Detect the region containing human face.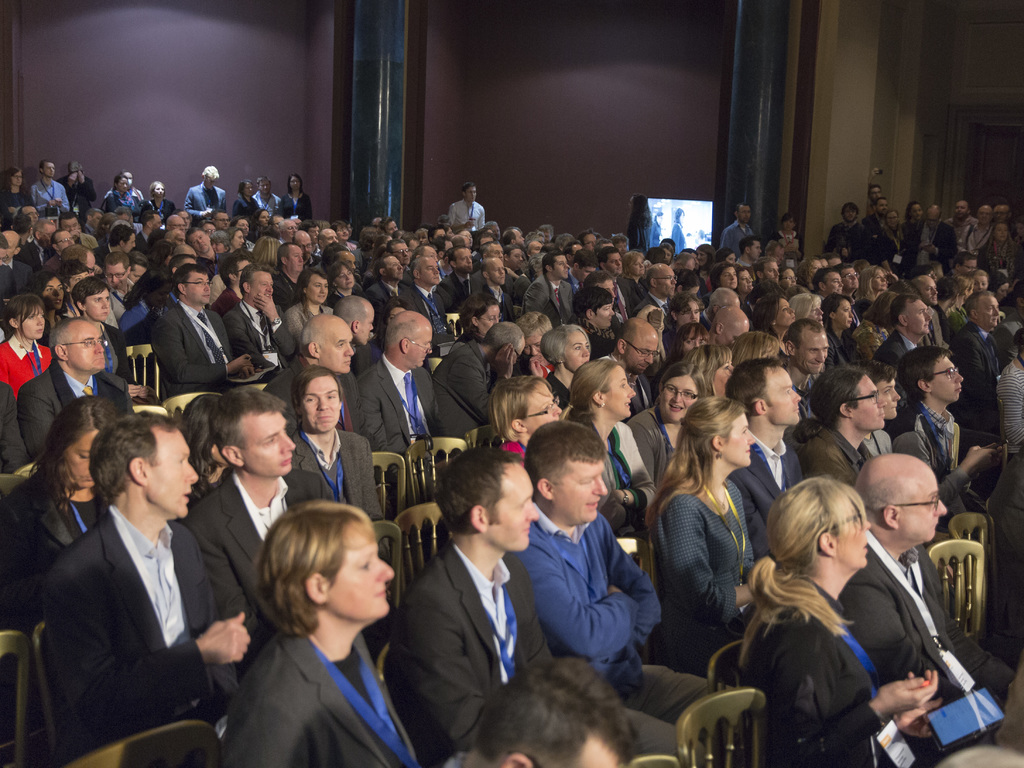
BBox(56, 229, 72, 249).
